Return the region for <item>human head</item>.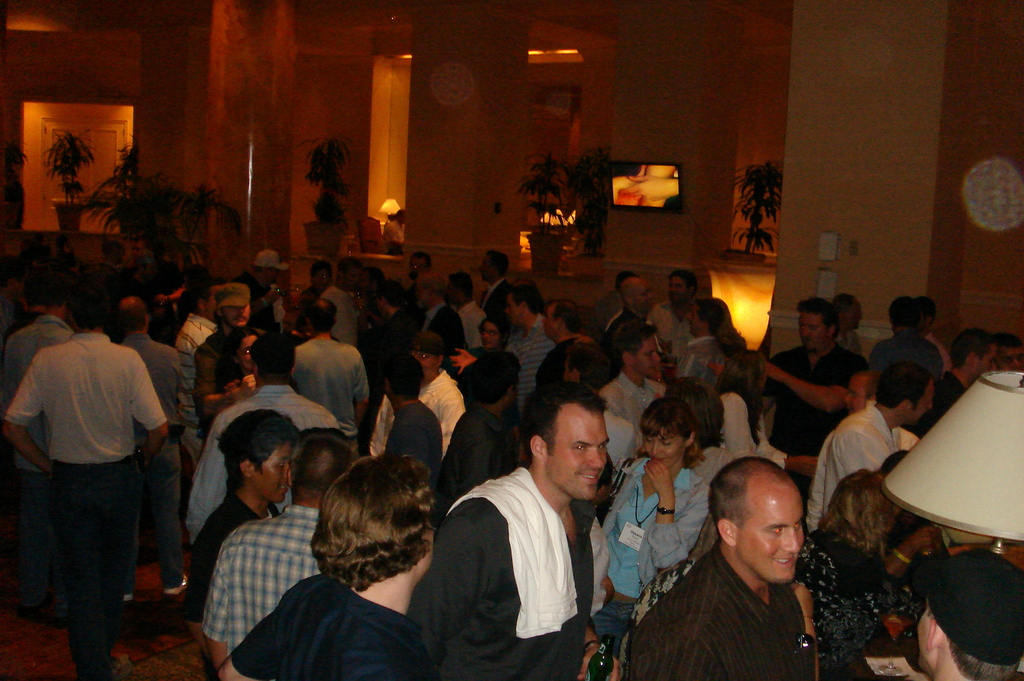
[x1=640, y1=396, x2=696, y2=470].
